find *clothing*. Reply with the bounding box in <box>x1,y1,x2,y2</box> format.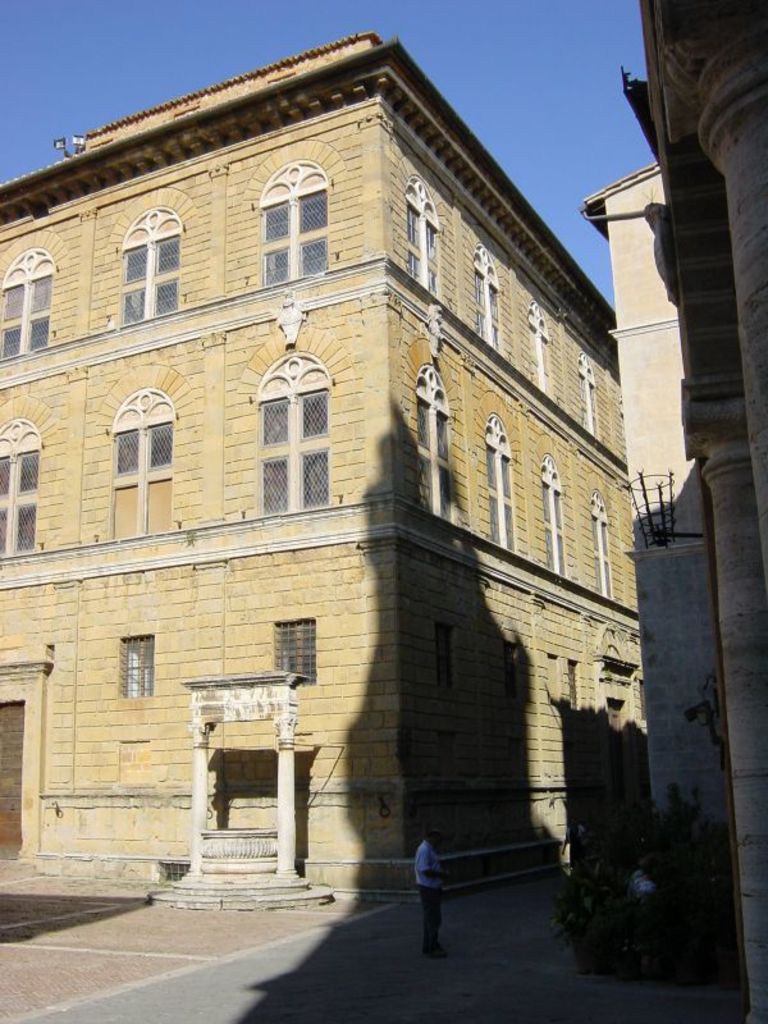
<box>411,833,451,950</box>.
